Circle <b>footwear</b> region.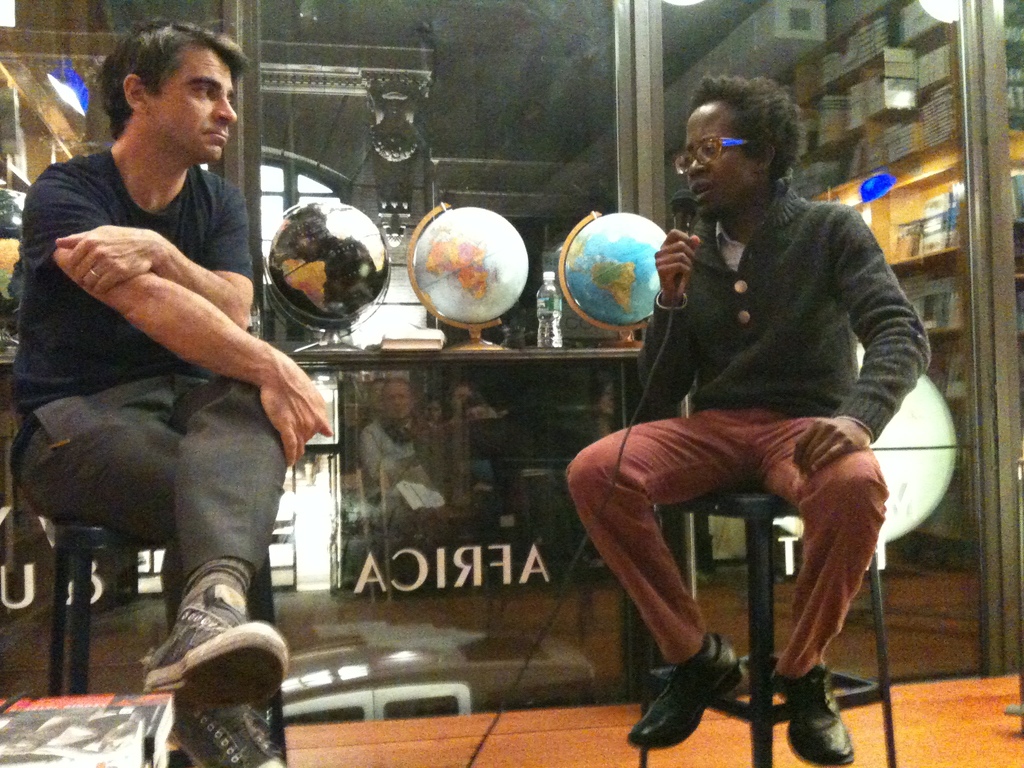
Region: Rect(138, 568, 290, 710).
